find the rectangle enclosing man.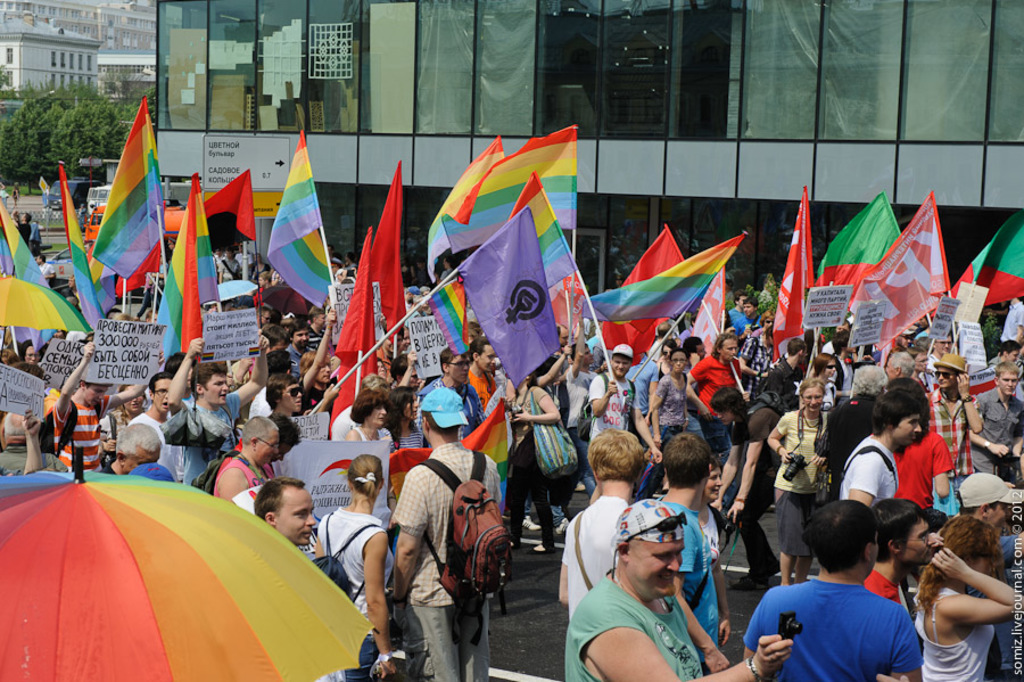
558, 434, 645, 622.
